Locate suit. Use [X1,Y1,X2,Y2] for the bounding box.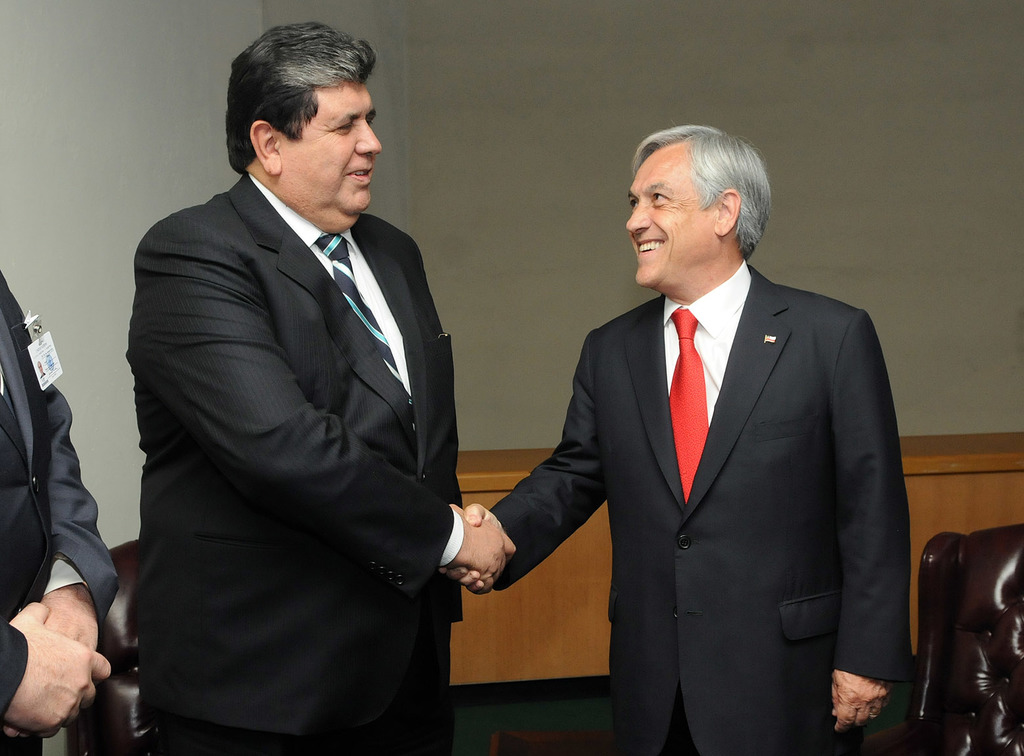
[107,57,501,755].
